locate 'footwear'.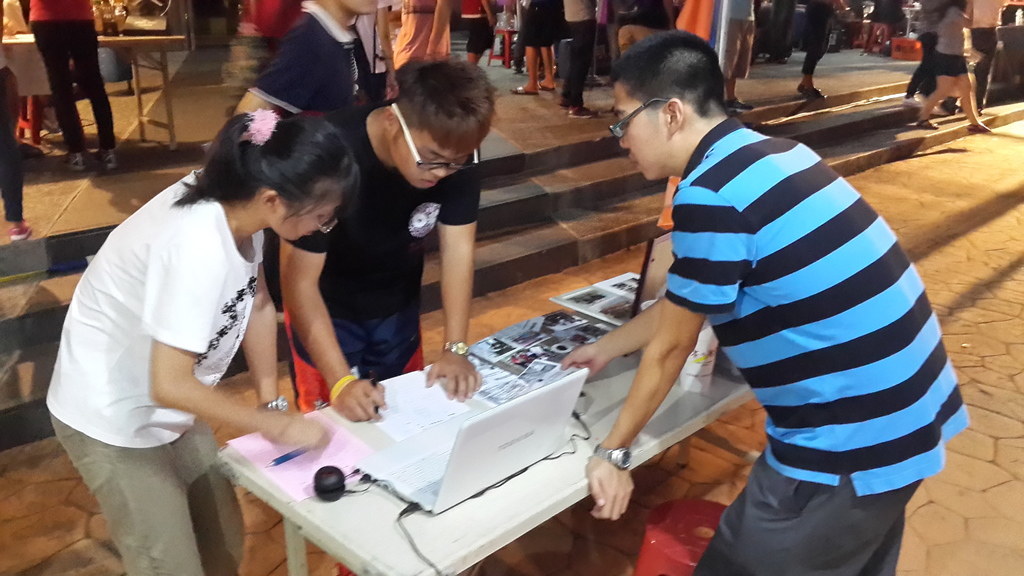
Bounding box: bbox=[12, 220, 34, 241].
